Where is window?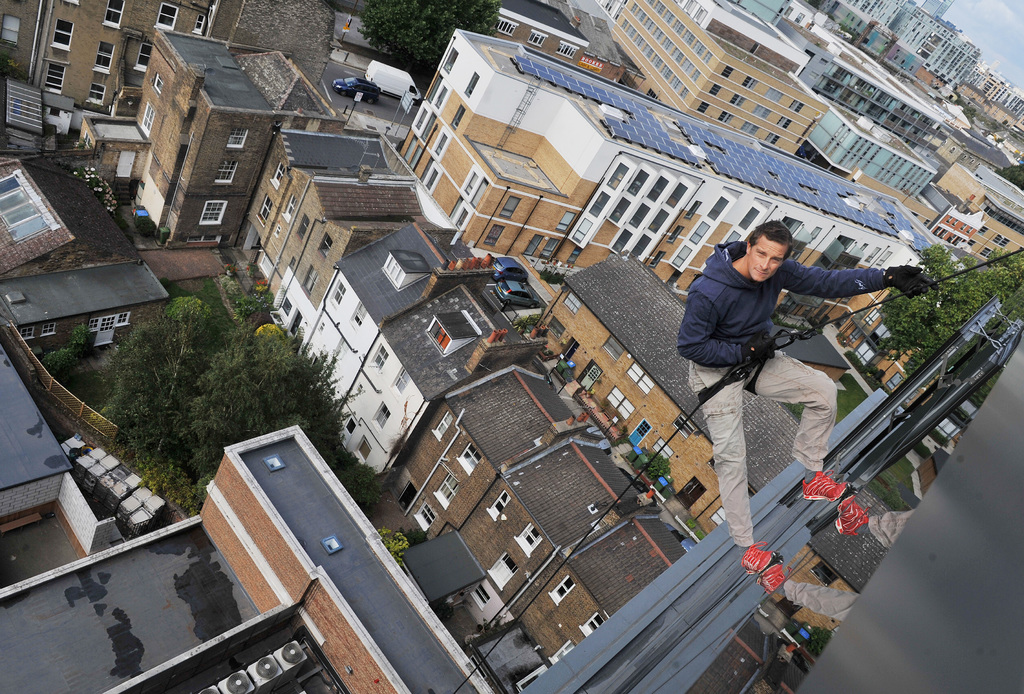
l=139, t=102, r=156, b=136.
